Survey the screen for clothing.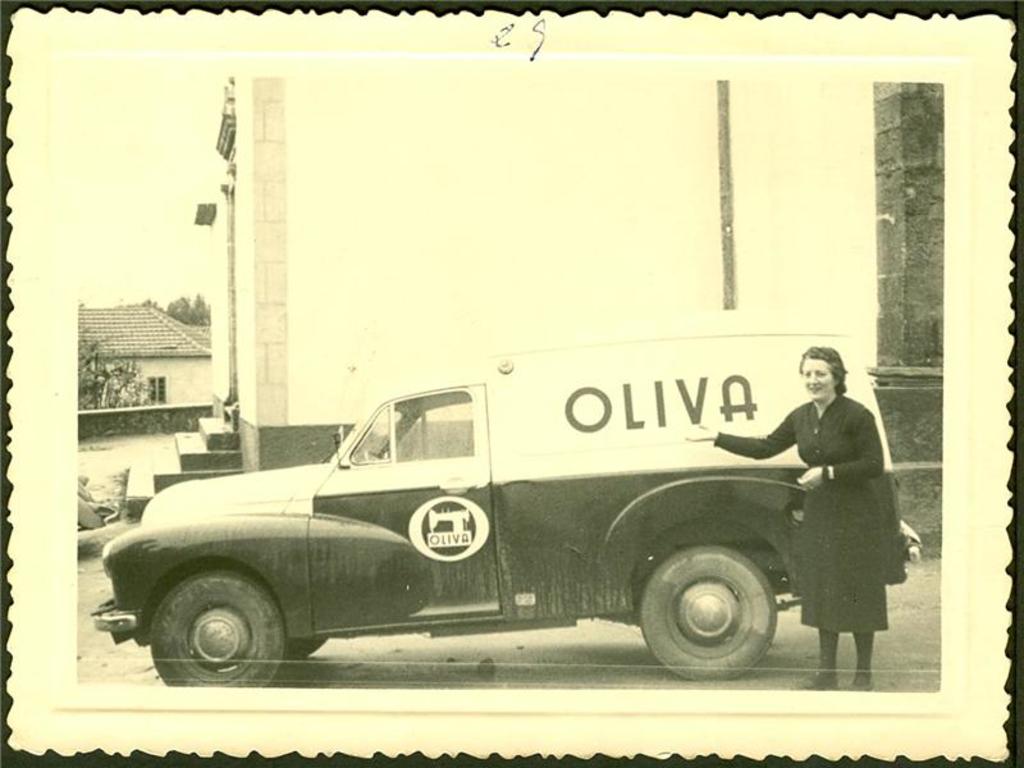
Survey found: <box>710,388,911,631</box>.
